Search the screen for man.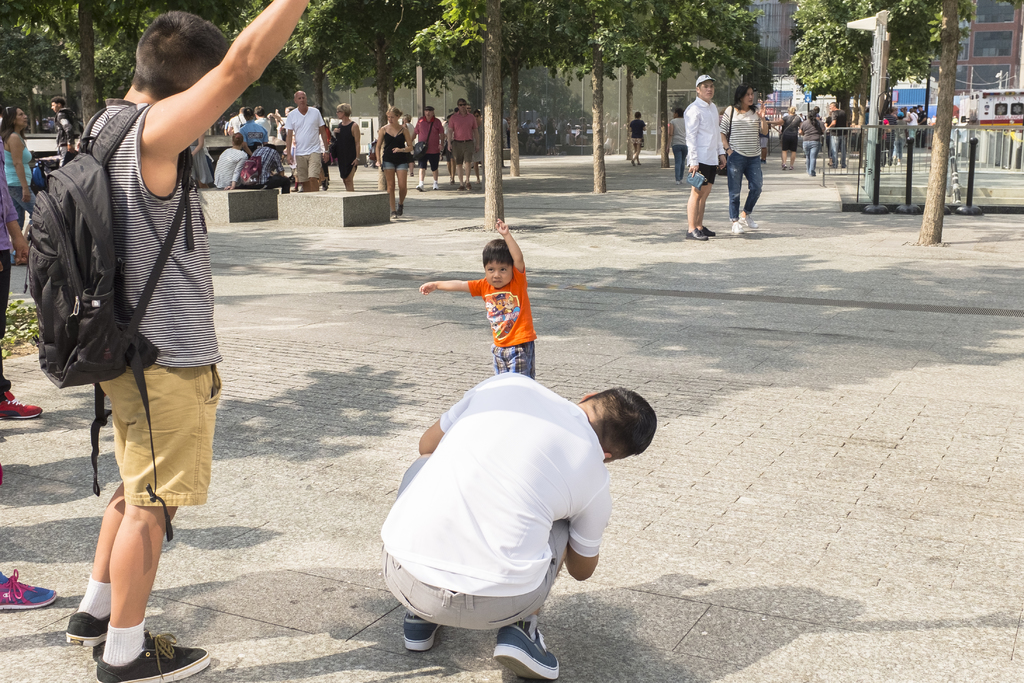
Found at crop(627, 108, 646, 171).
